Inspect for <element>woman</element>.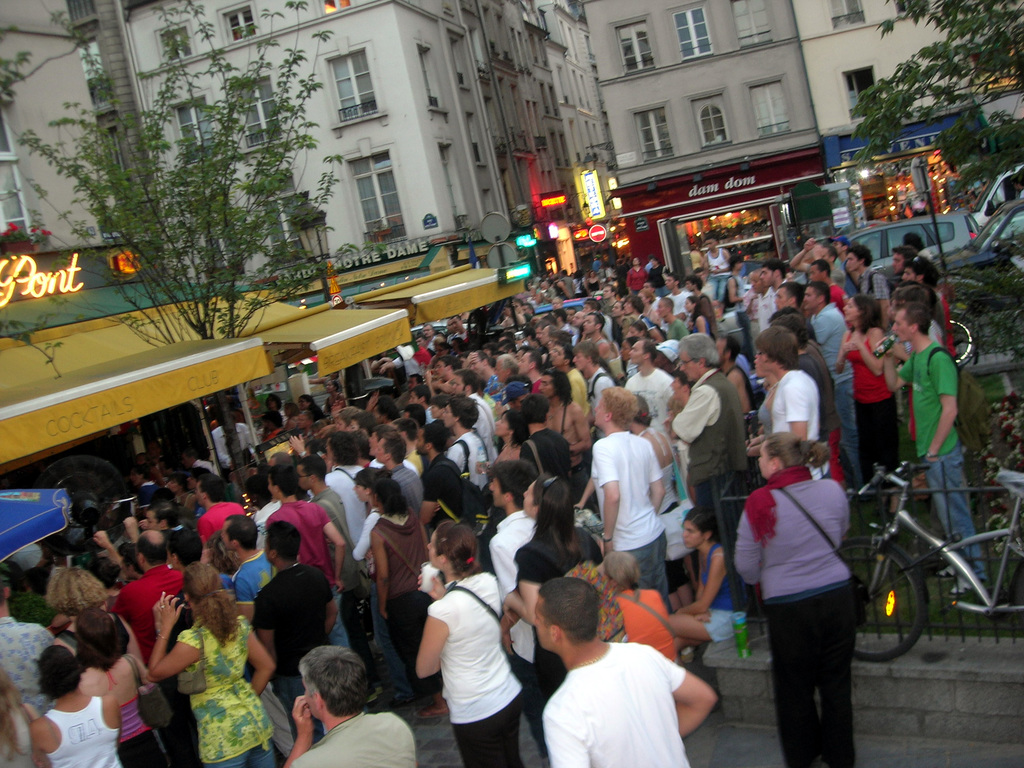
Inspection: 498 470 627 750.
